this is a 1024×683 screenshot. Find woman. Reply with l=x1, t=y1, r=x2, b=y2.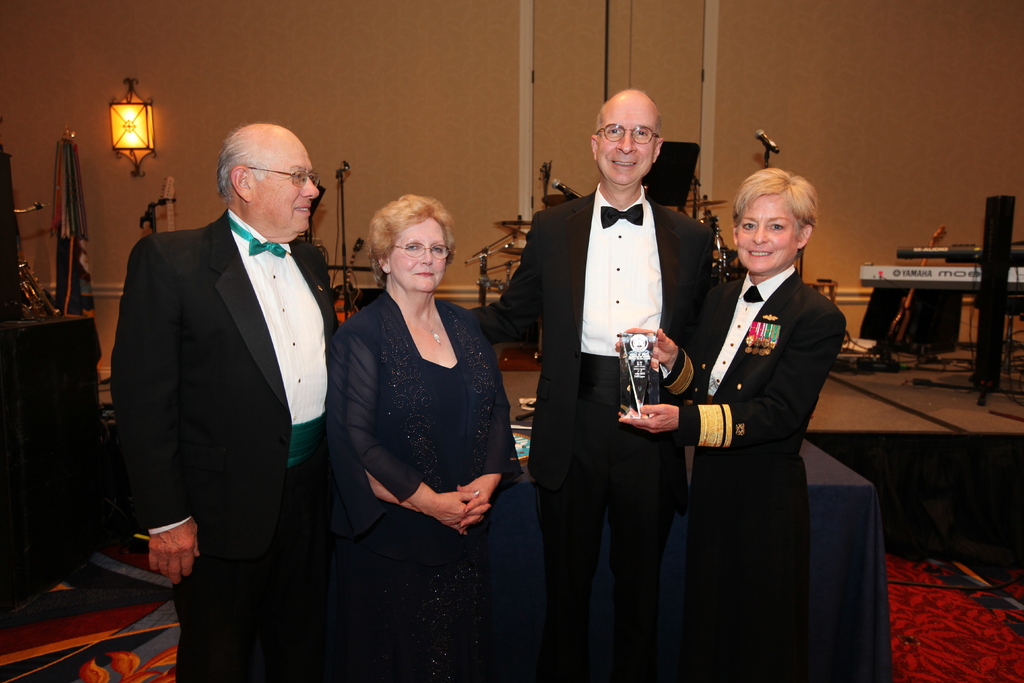
l=318, t=183, r=513, b=682.
